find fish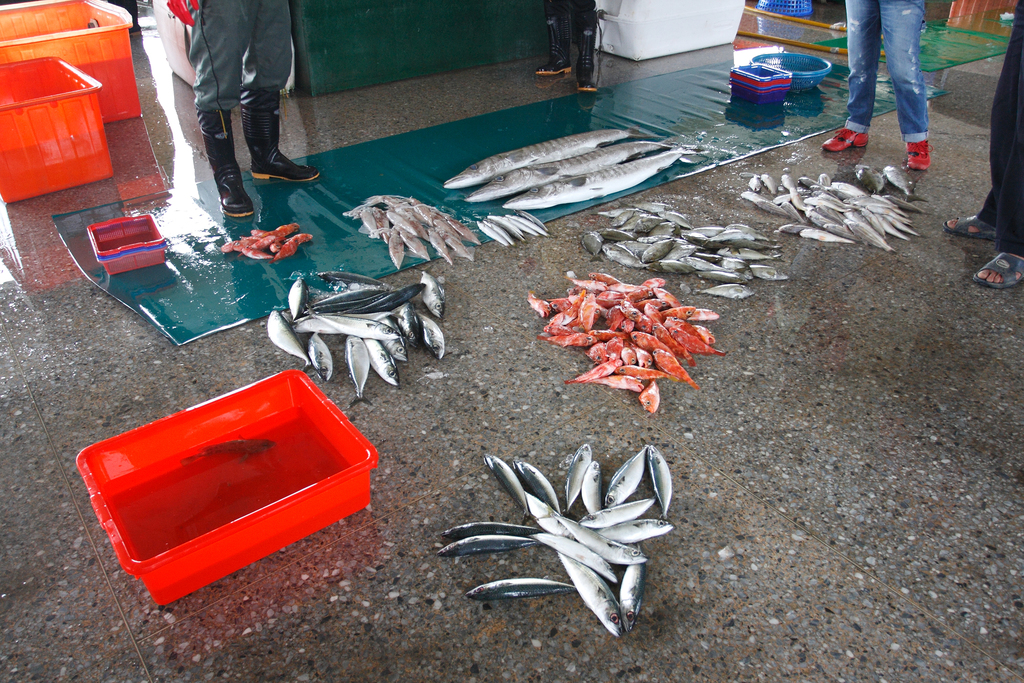
<box>394,299,417,349</box>
